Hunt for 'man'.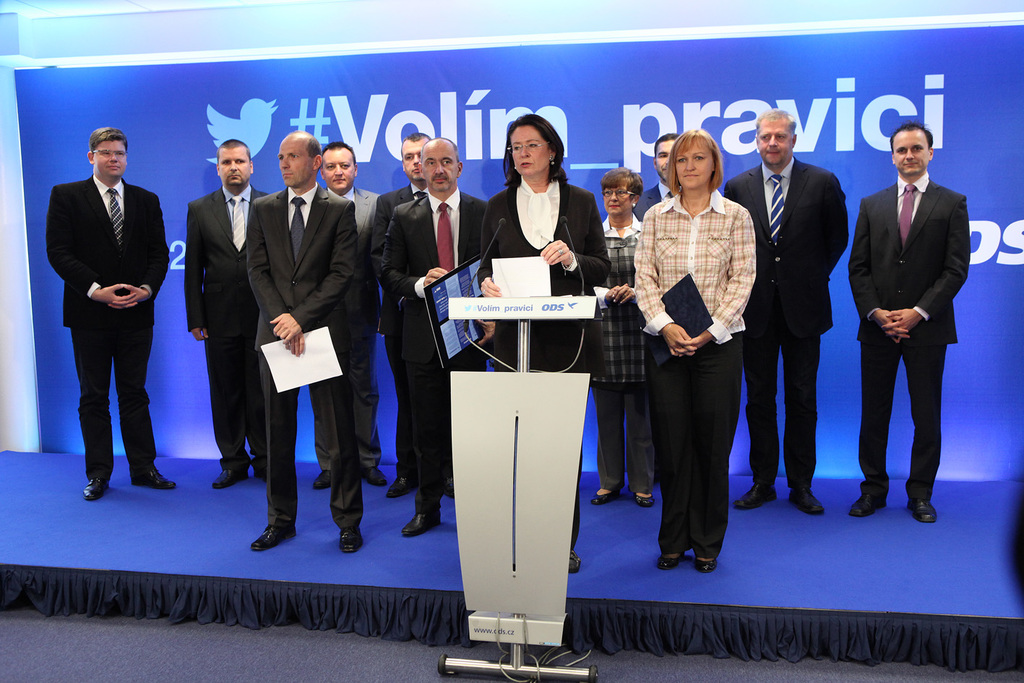
Hunted down at [x1=844, y1=113, x2=976, y2=525].
